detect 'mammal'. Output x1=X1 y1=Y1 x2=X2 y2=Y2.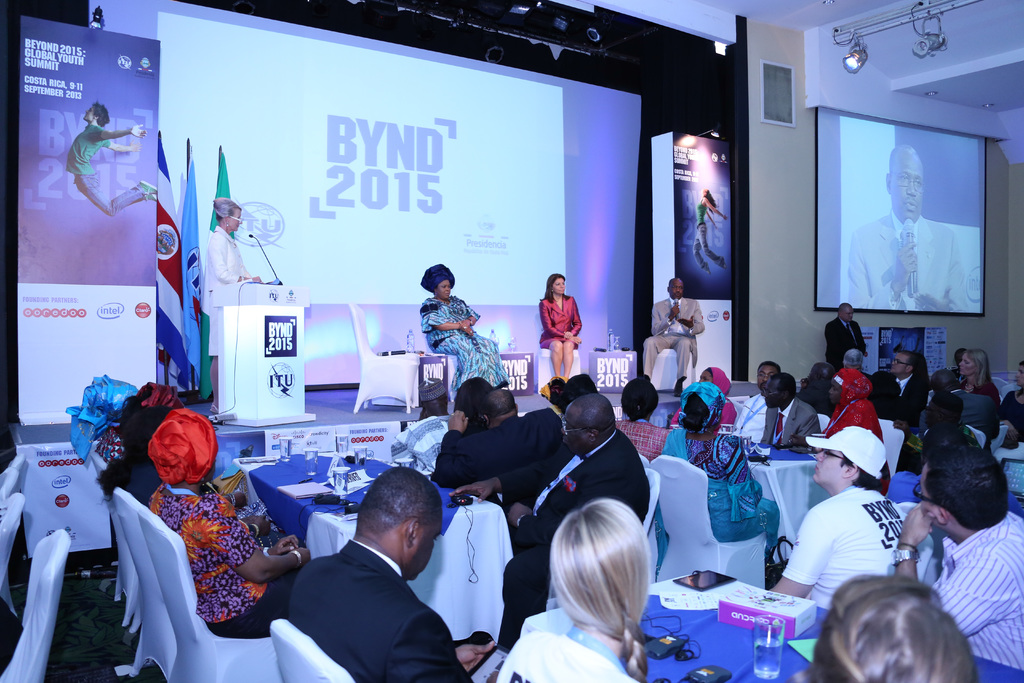
x1=657 y1=379 x2=776 y2=567.
